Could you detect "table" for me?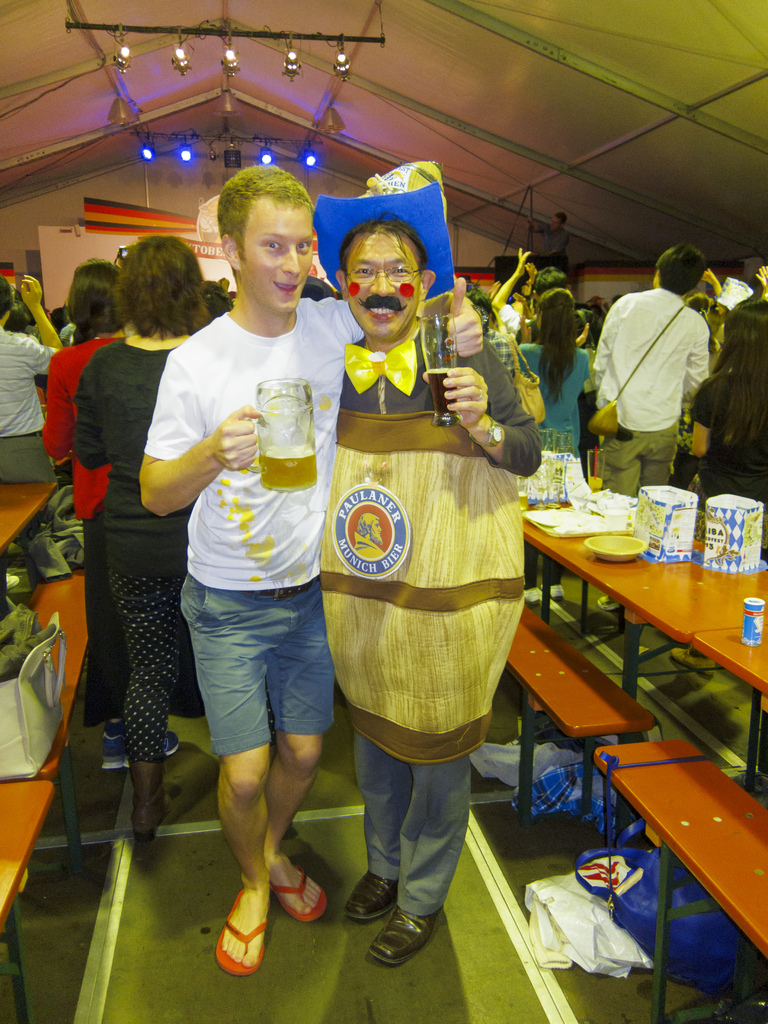
Detection result: rect(2, 475, 77, 941).
